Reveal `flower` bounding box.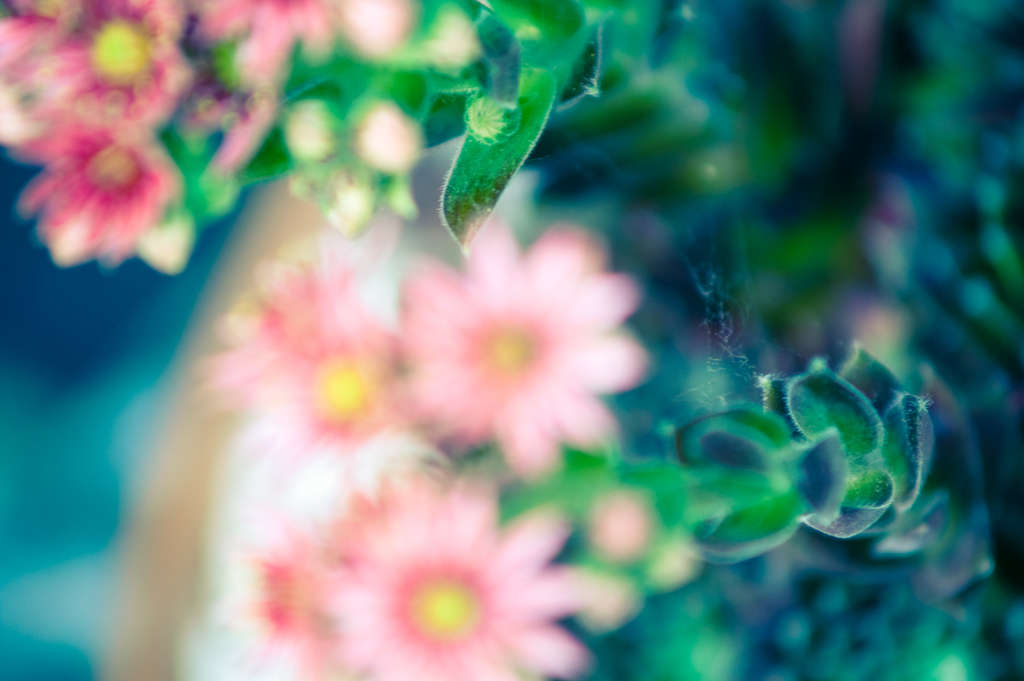
Revealed: l=0, t=0, r=200, b=136.
